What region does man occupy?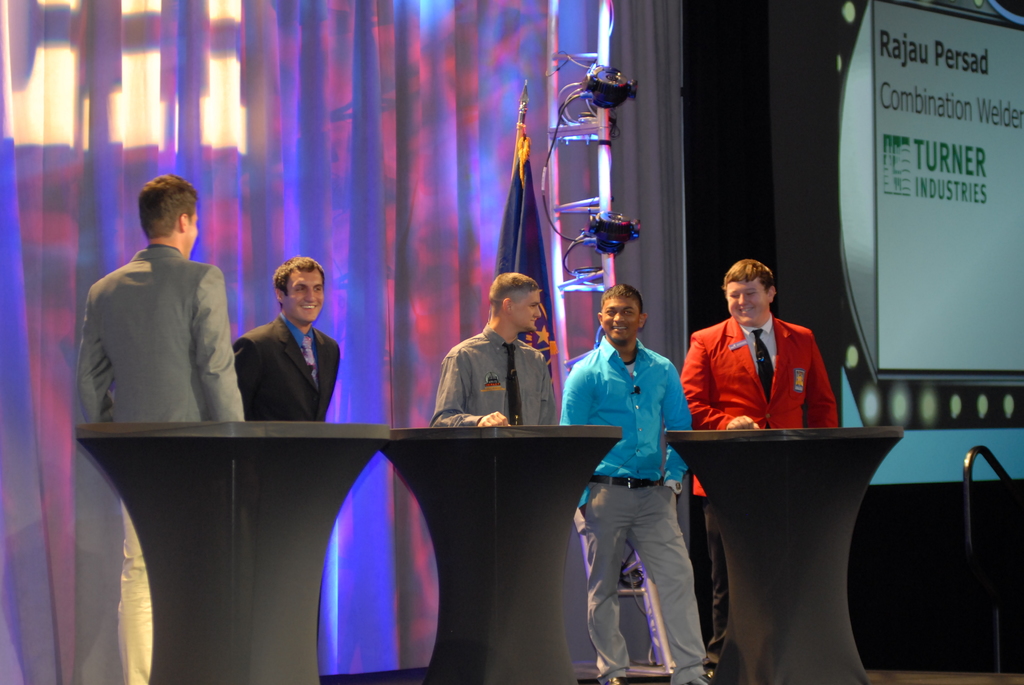
BBox(560, 285, 710, 684).
